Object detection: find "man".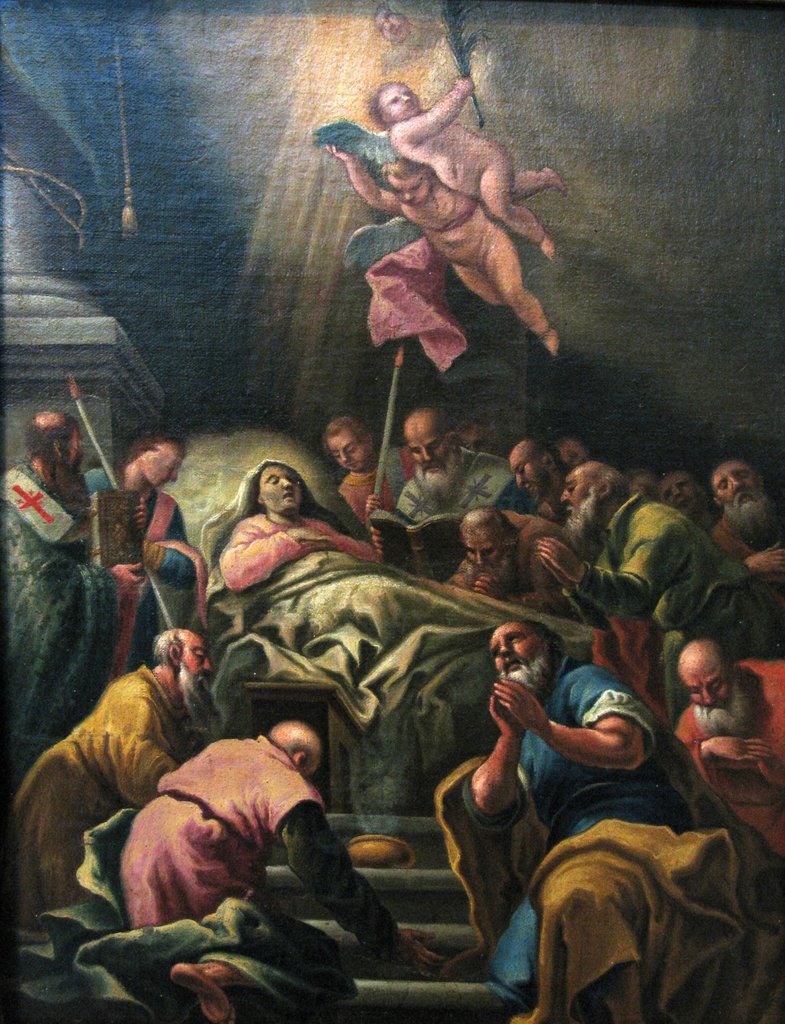
bbox(462, 612, 694, 1014).
